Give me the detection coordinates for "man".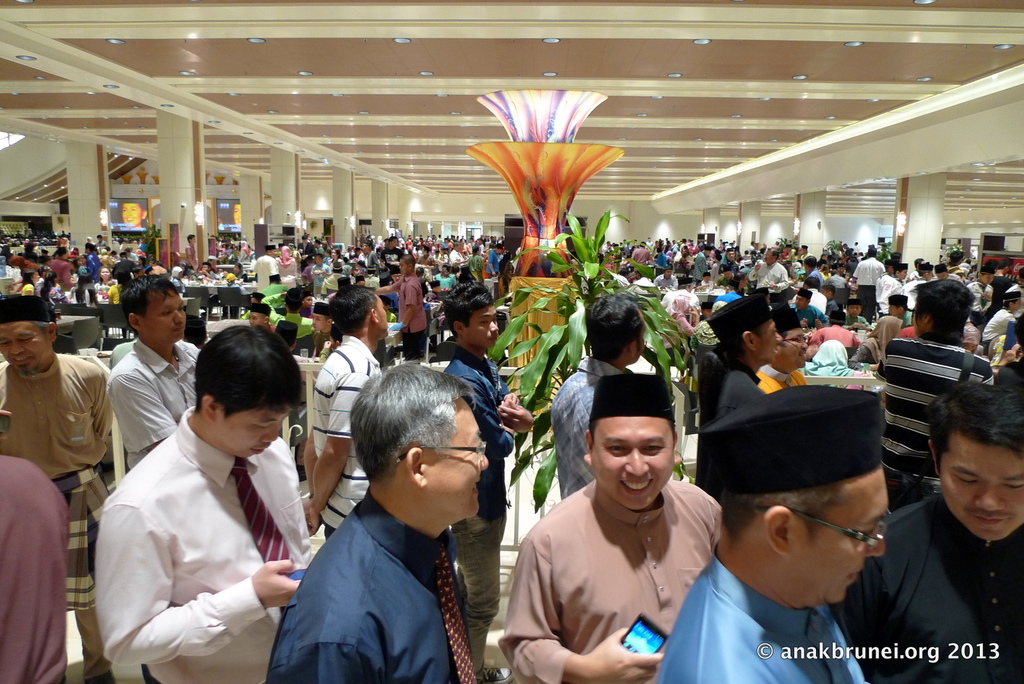
[268,361,493,682].
